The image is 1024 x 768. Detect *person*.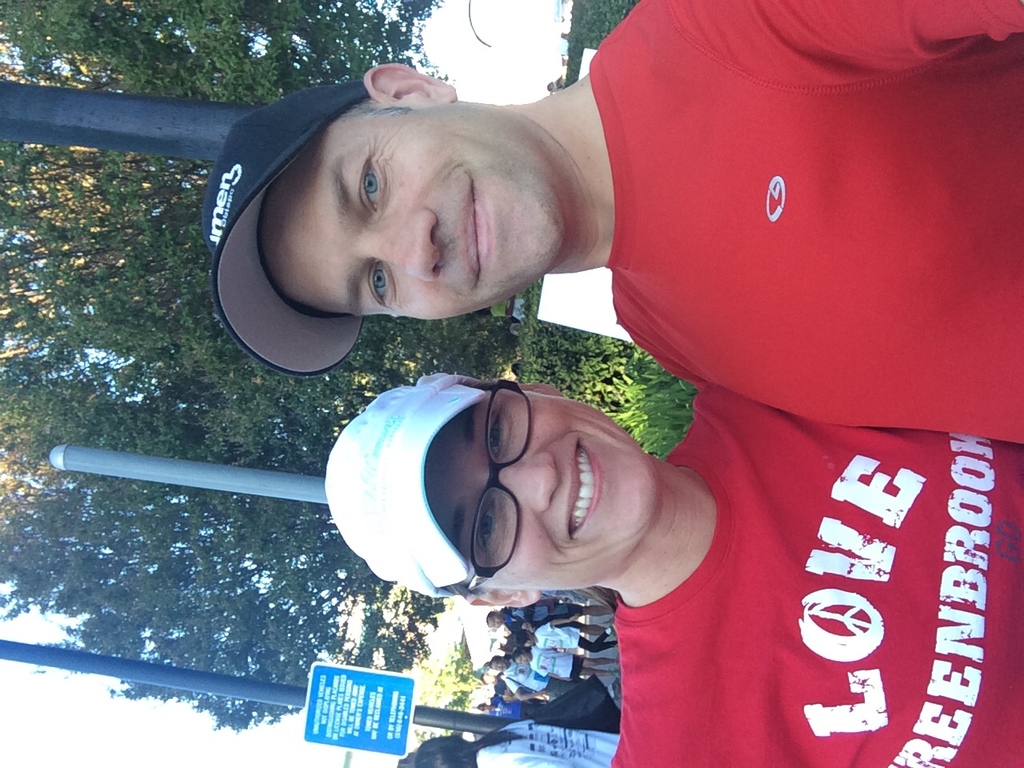
Detection: rect(206, 0, 1023, 442).
